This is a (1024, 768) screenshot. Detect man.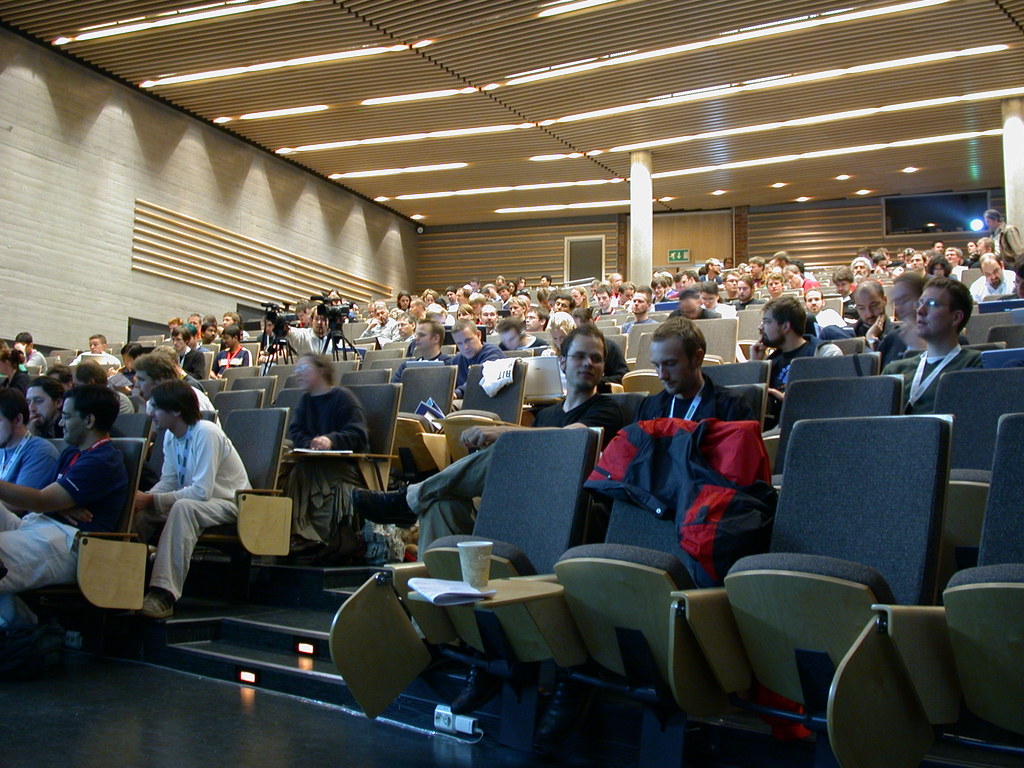
x1=878, y1=273, x2=981, y2=419.
